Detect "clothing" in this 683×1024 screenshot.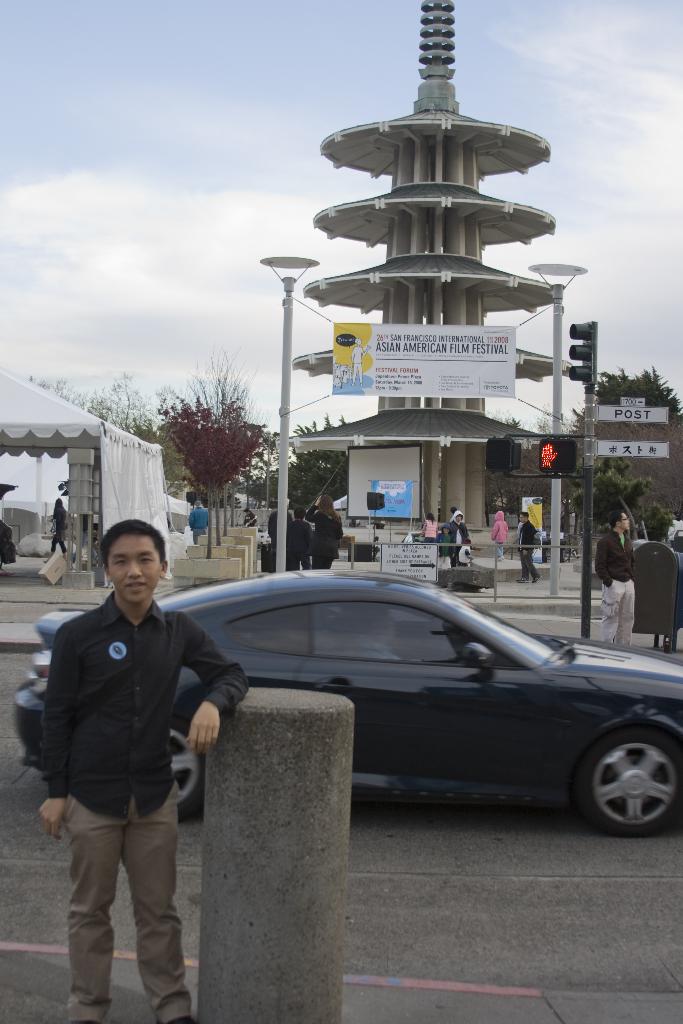
Detection: <box>452,540,477,566</box>.
